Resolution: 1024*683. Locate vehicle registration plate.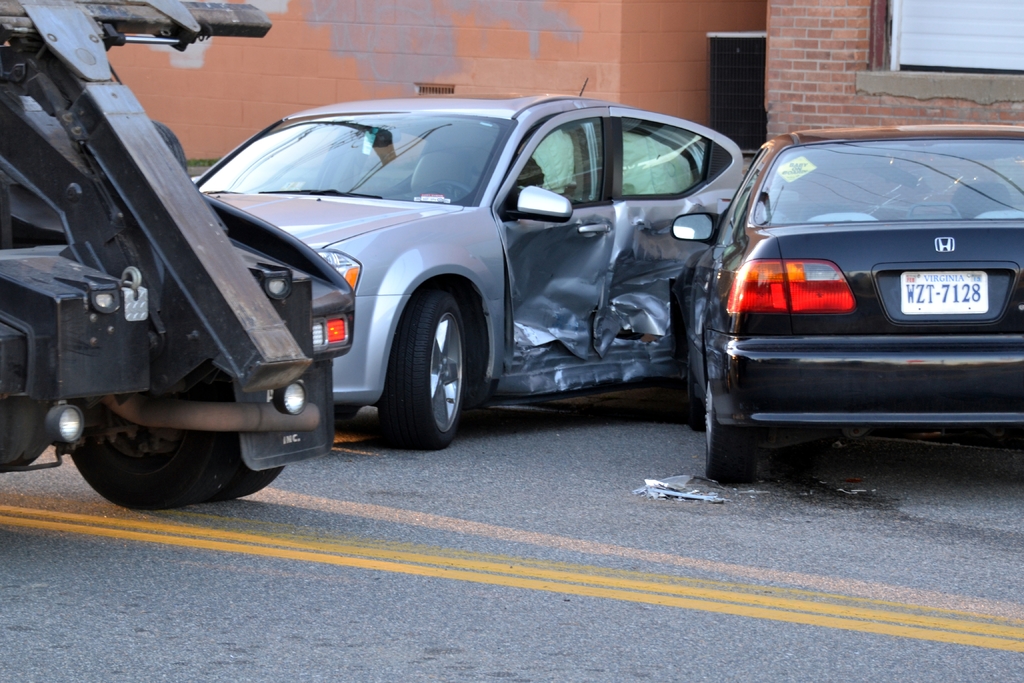
x1=899, y1=272, x2=988, y2=311.
